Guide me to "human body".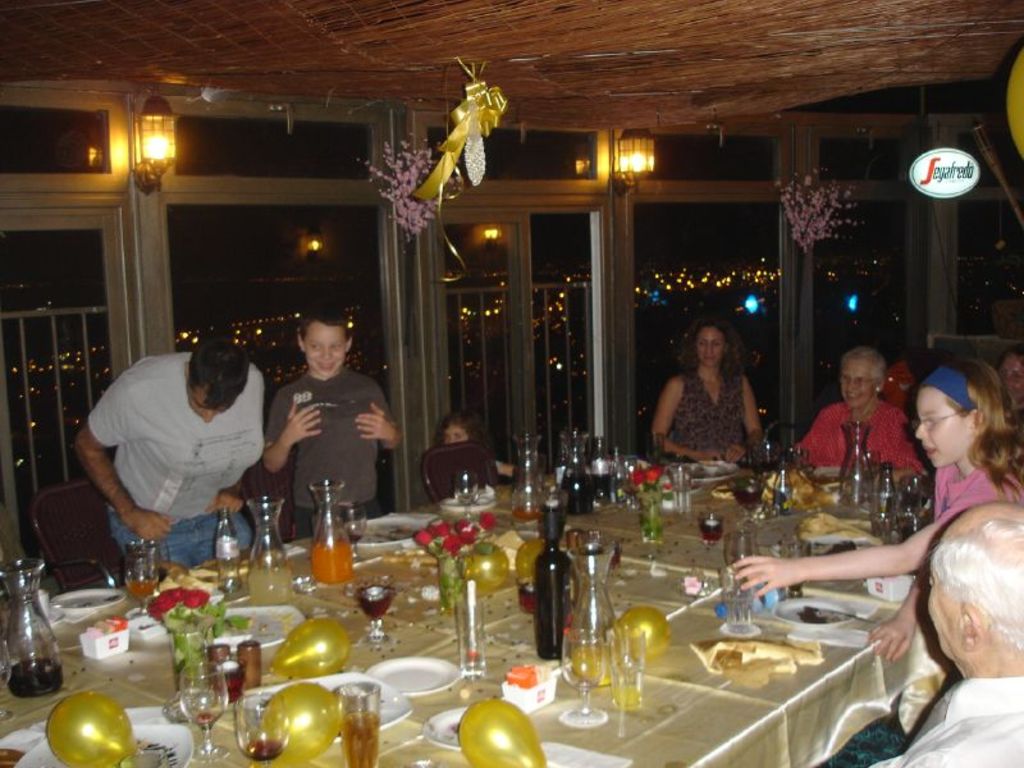
Guidance: (68,326,282,580).
